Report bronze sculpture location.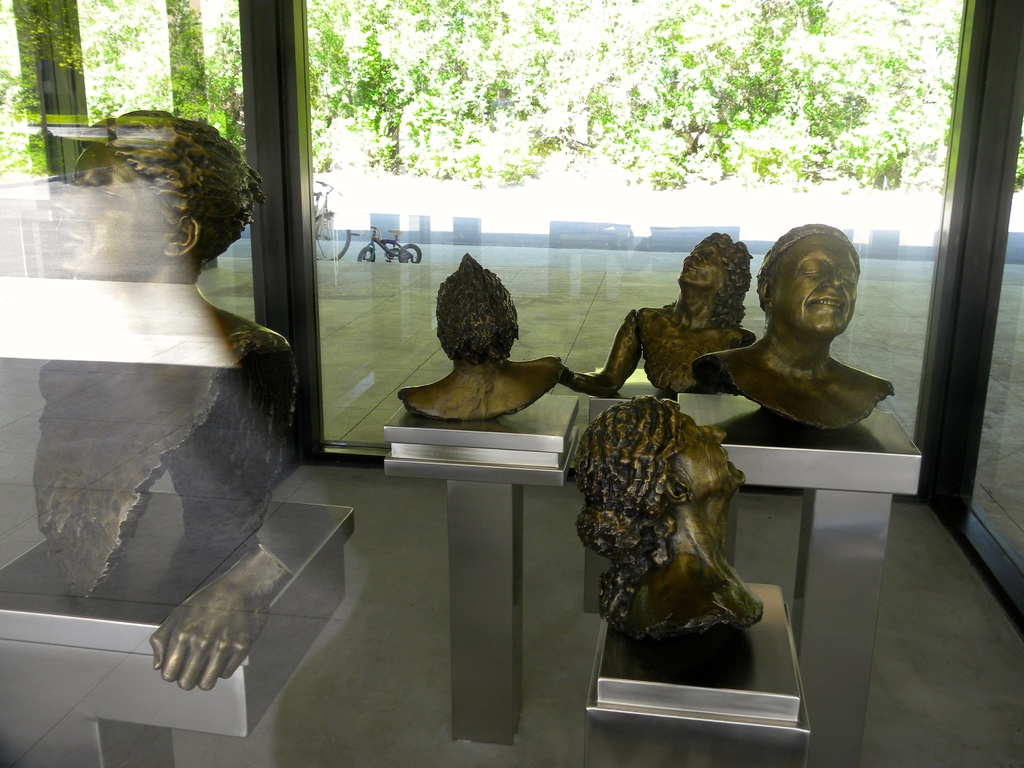
Report: 689/221/898/431.
